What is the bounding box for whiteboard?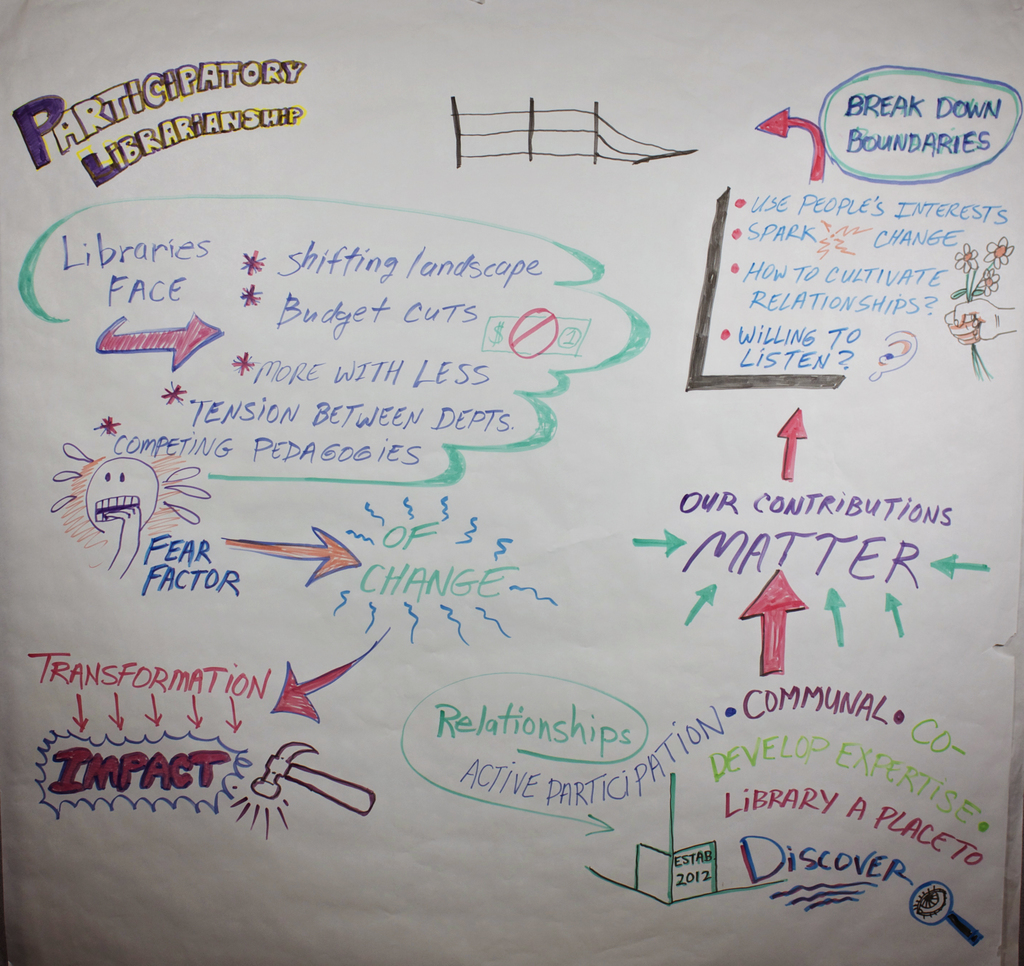
pyautogui.locateOnScreen(0, 0, 1023, 965).
